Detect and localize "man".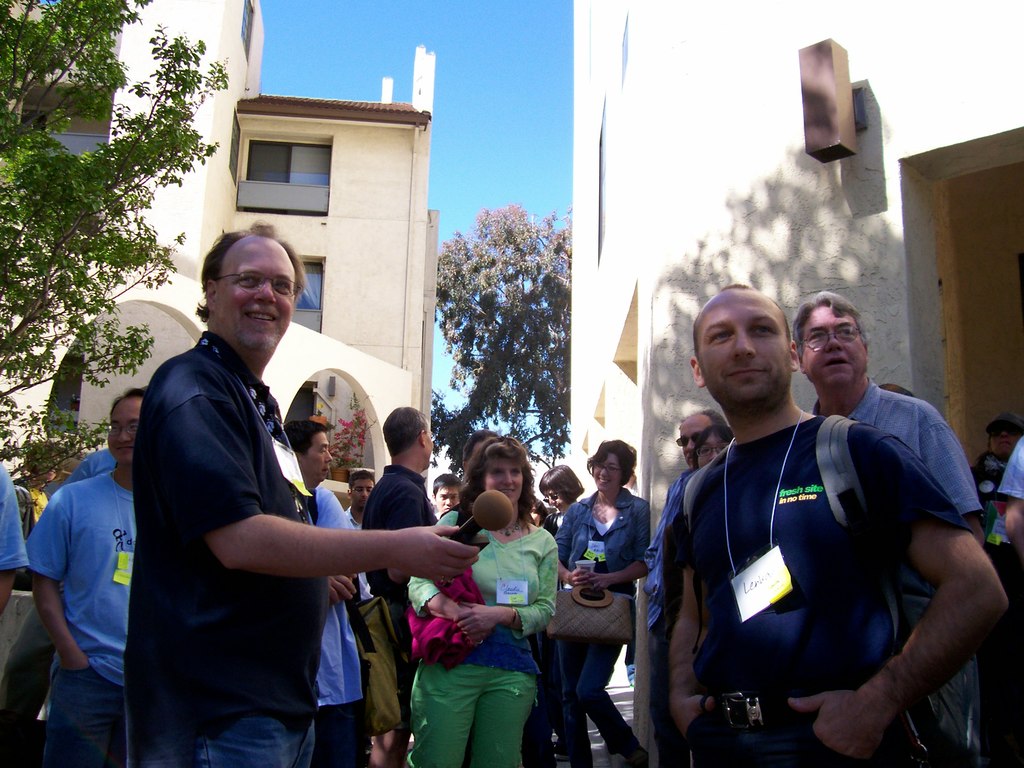
Localized at <box>641,410,722,767</box>.
